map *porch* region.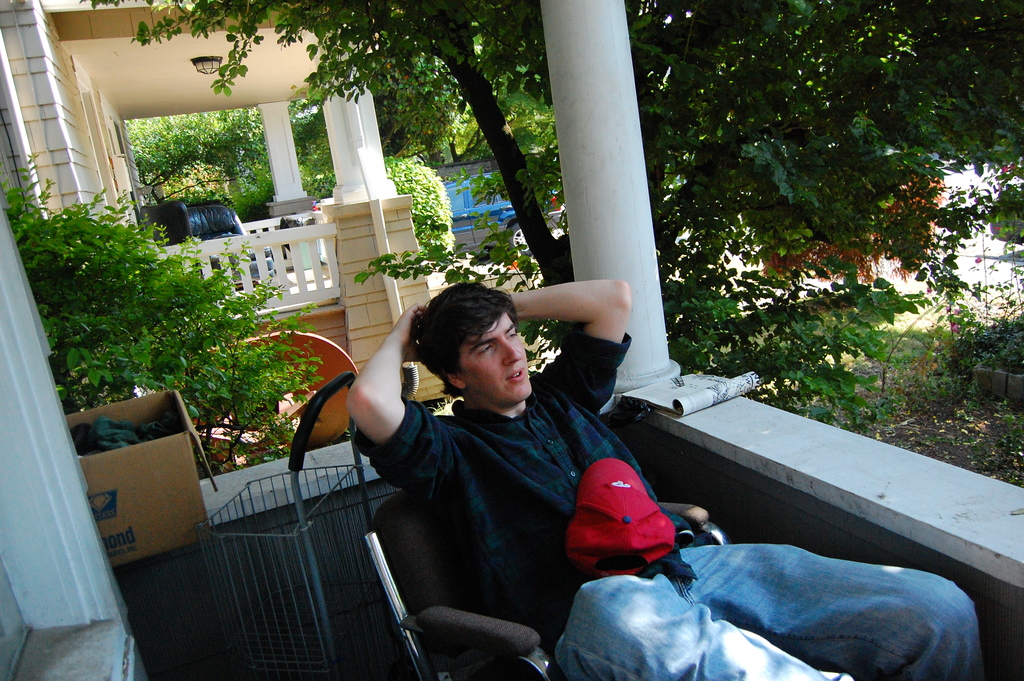
Mapped to box=[81, 341, 1023, 680].
